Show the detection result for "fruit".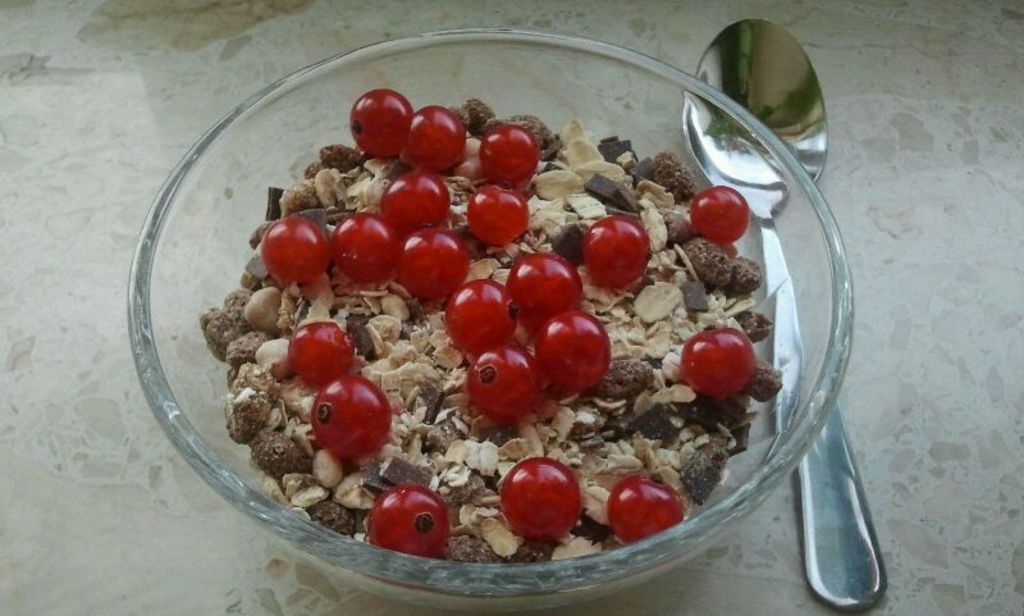
481, 126, 536, 179.
